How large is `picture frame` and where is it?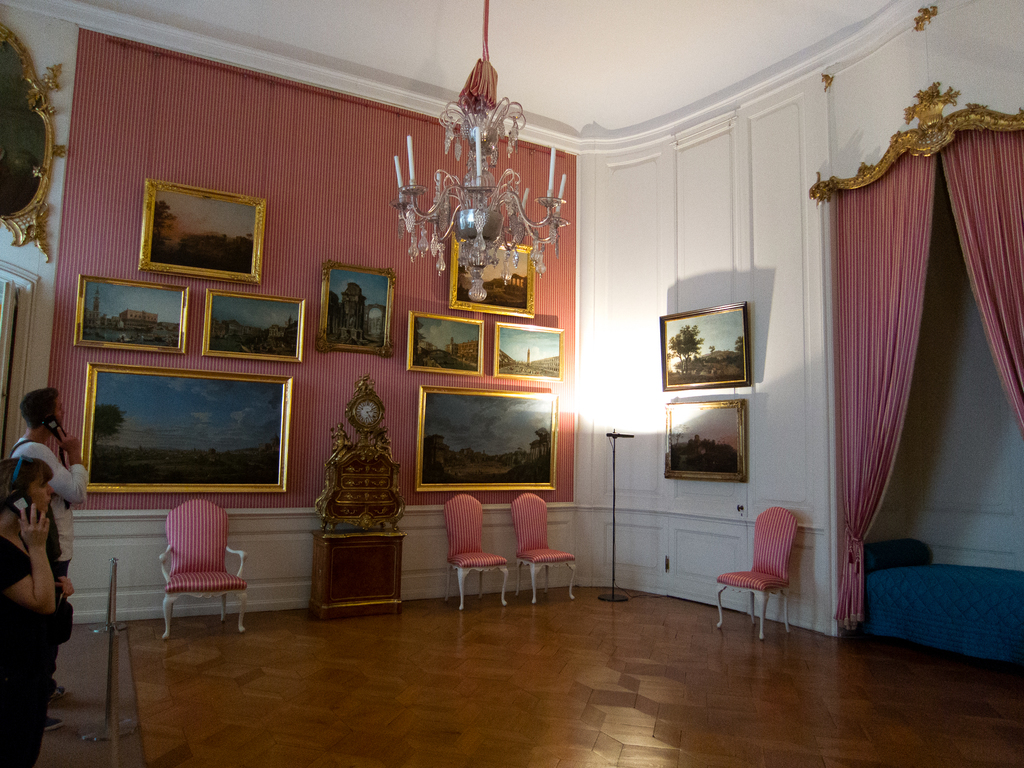
Bounding box: bbox(417, 383, 559, 491).
